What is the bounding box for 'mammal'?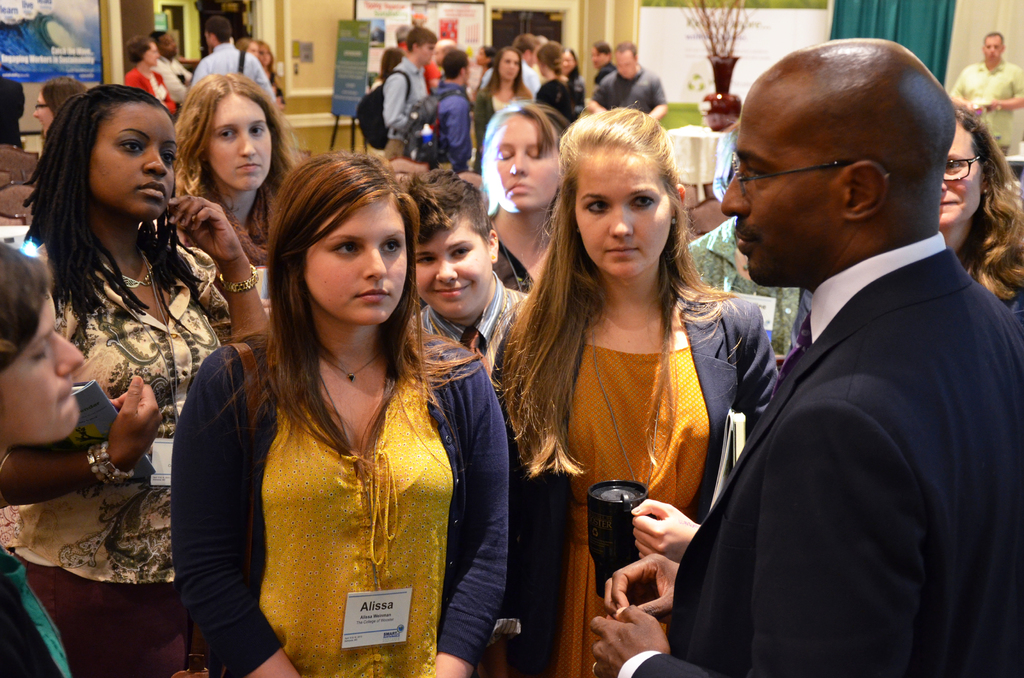
<region>117, 35, 177, 114</region>.
